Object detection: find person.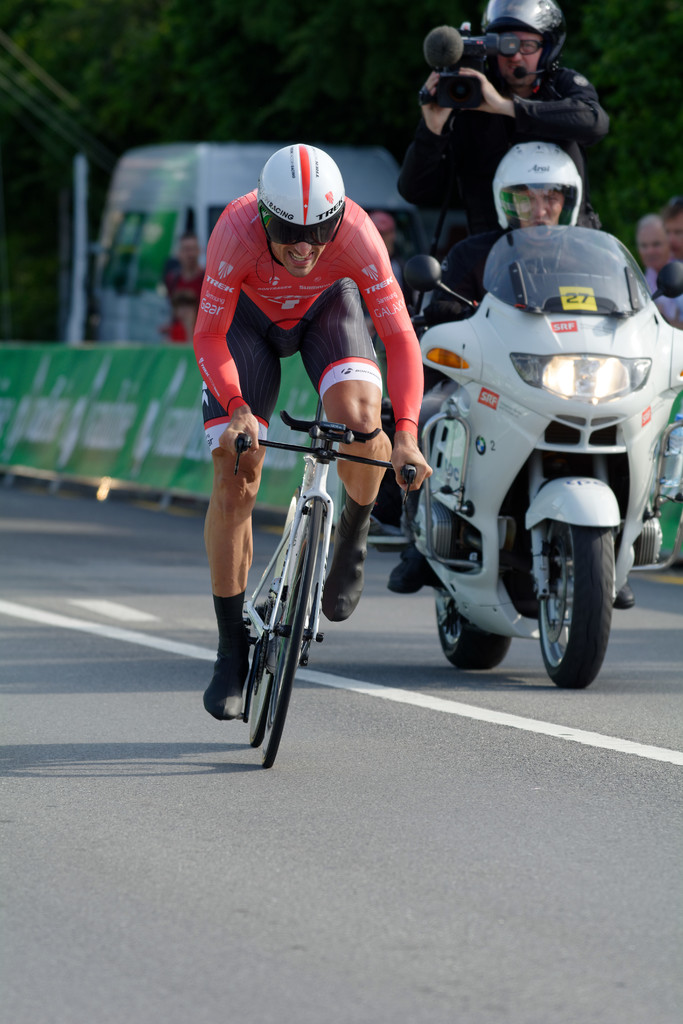
(left=667, top=197, right=682, bottom=316).
